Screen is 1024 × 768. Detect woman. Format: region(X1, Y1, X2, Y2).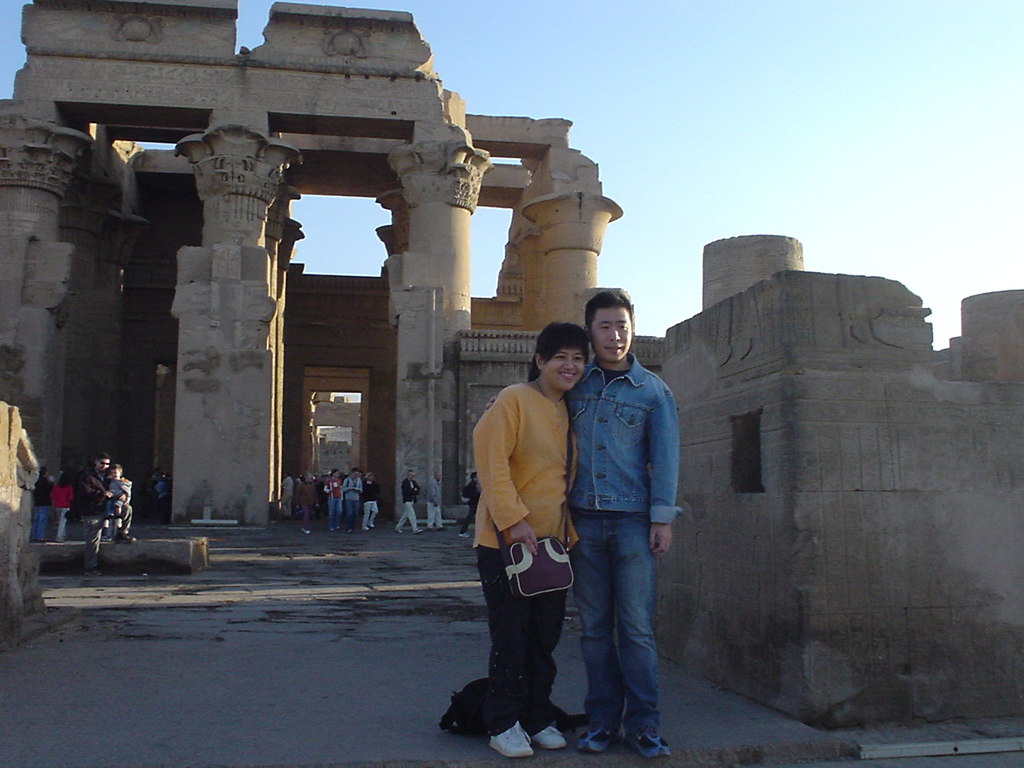
region(50, 481, 69, 537).
